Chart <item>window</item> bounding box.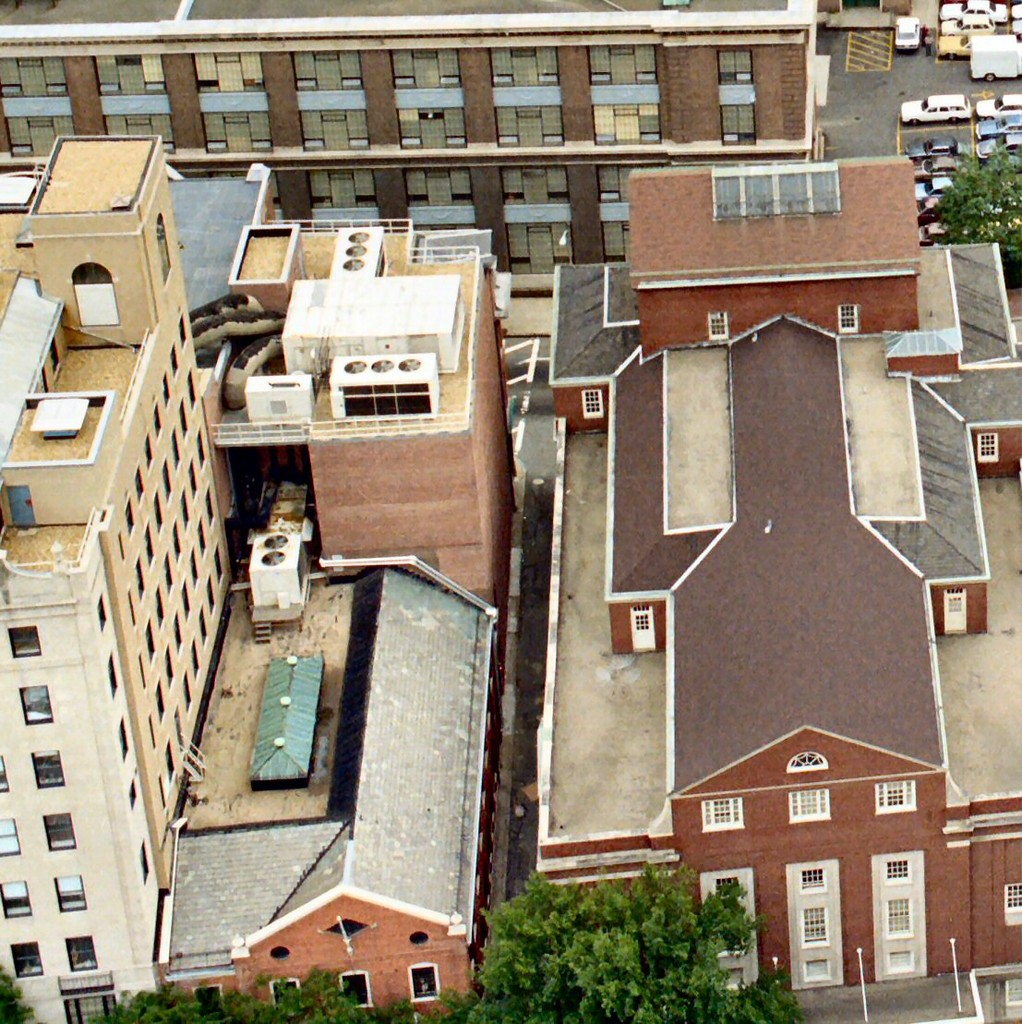
Charted: 978 434 997 459.
